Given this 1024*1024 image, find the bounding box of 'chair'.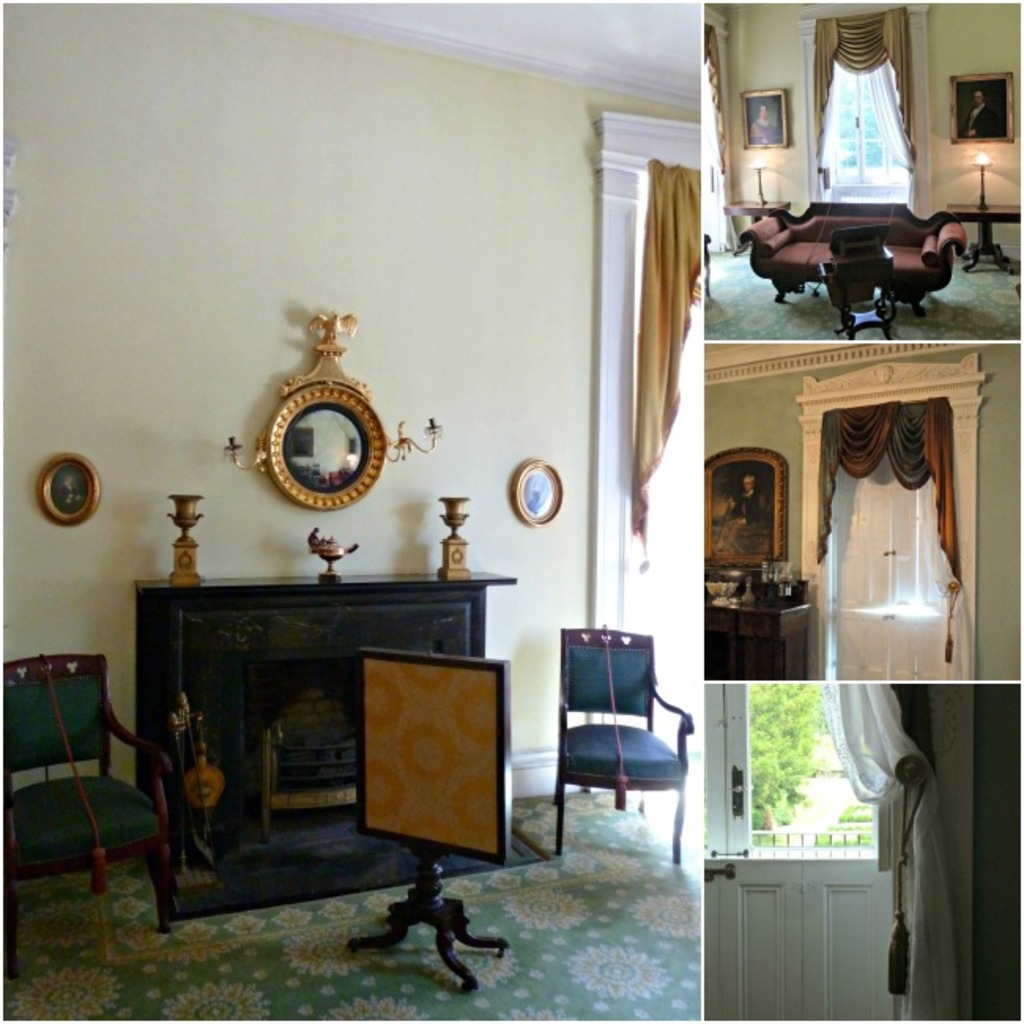
bbox(544, 635, 698, 865).
